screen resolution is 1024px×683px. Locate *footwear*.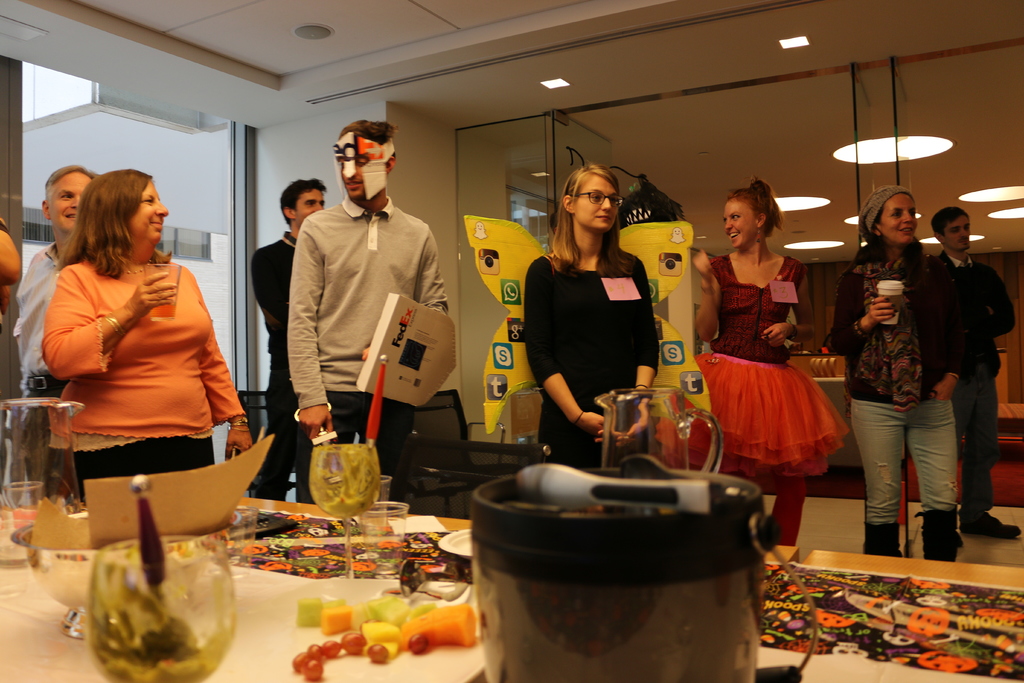
l=916, t=508, r=957, b=563.
